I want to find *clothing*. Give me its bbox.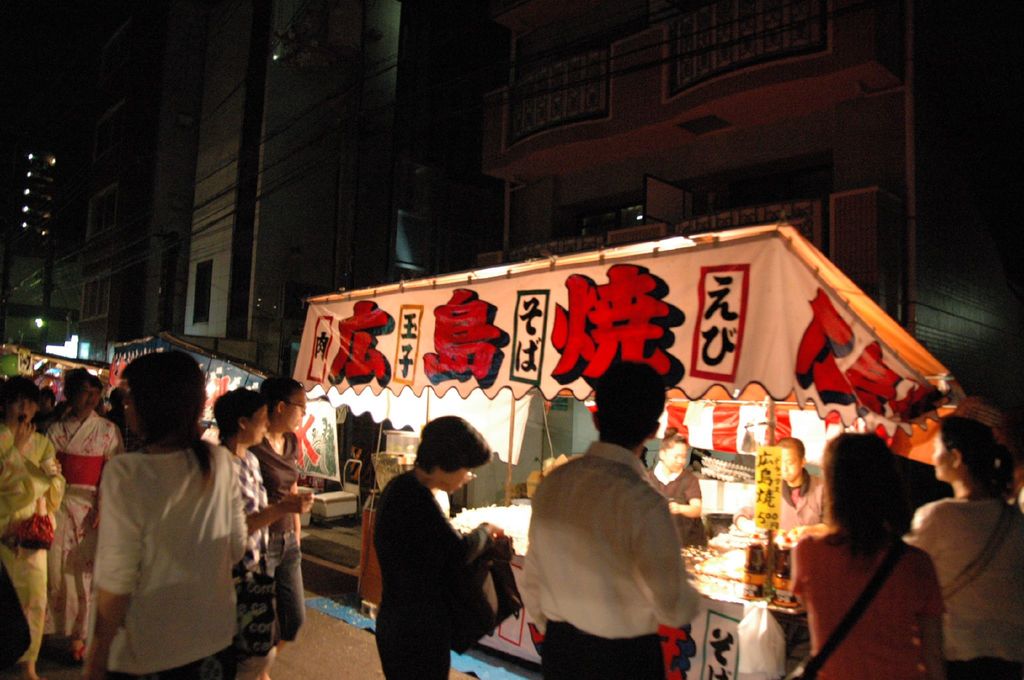
box=[916, 486, 1023, 679].
